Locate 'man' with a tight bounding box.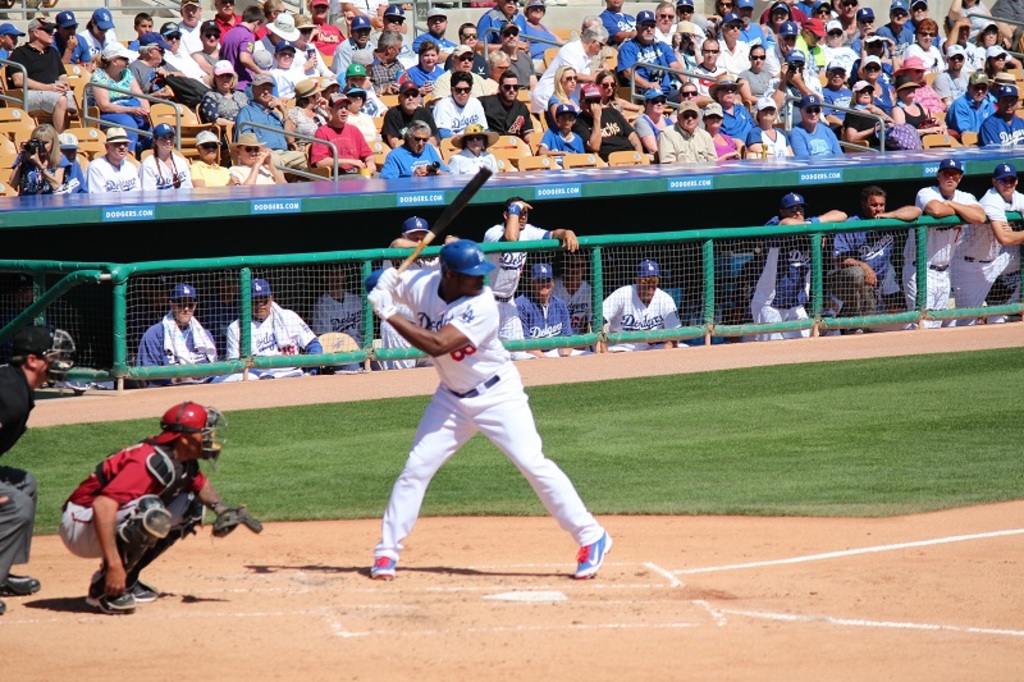
bbox(826, 183, 929, 301).
